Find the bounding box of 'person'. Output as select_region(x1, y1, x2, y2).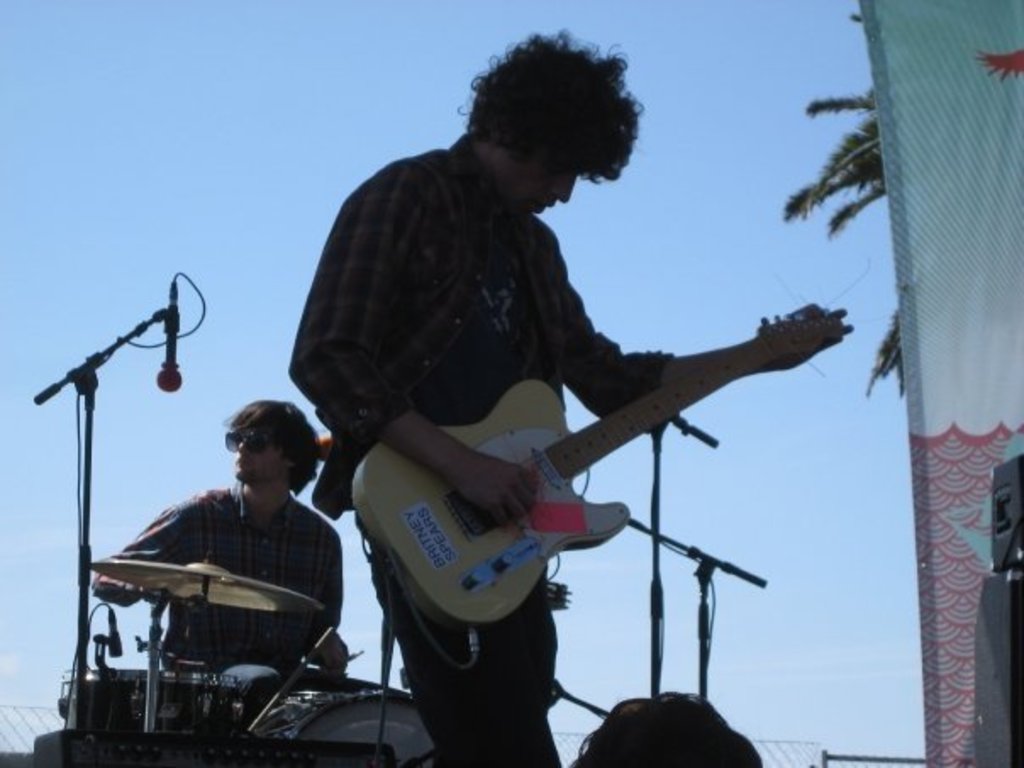
select_region(71, 395, 337, 673).
